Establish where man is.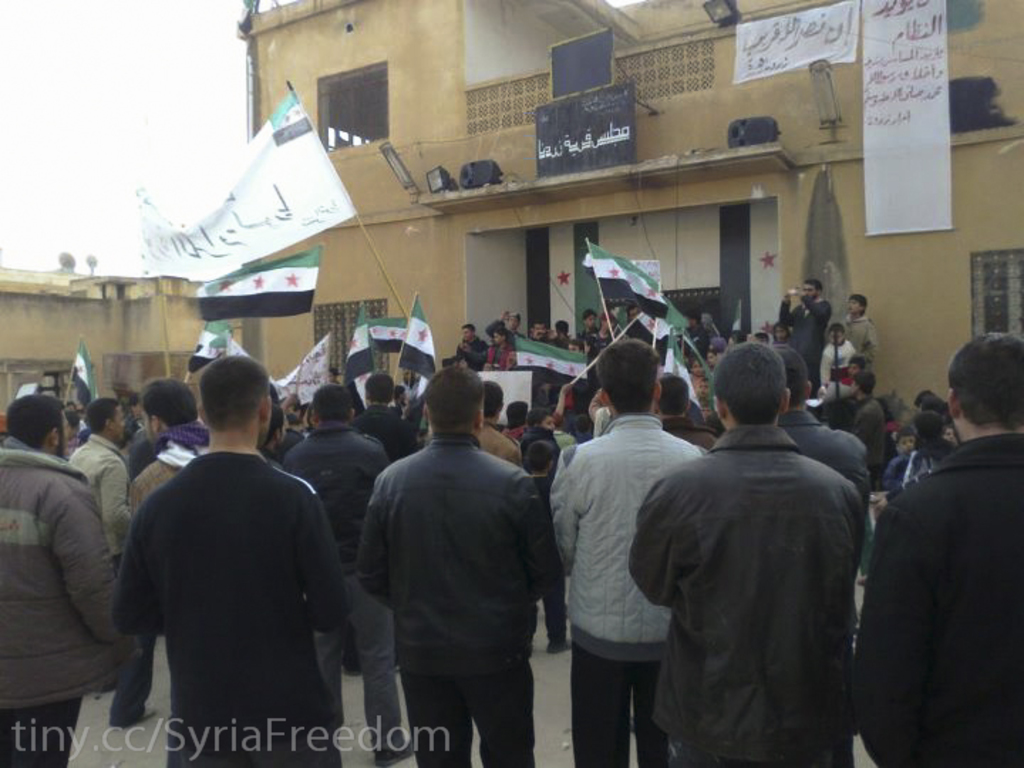
Established at Rect(545, 333, 713, 767).
